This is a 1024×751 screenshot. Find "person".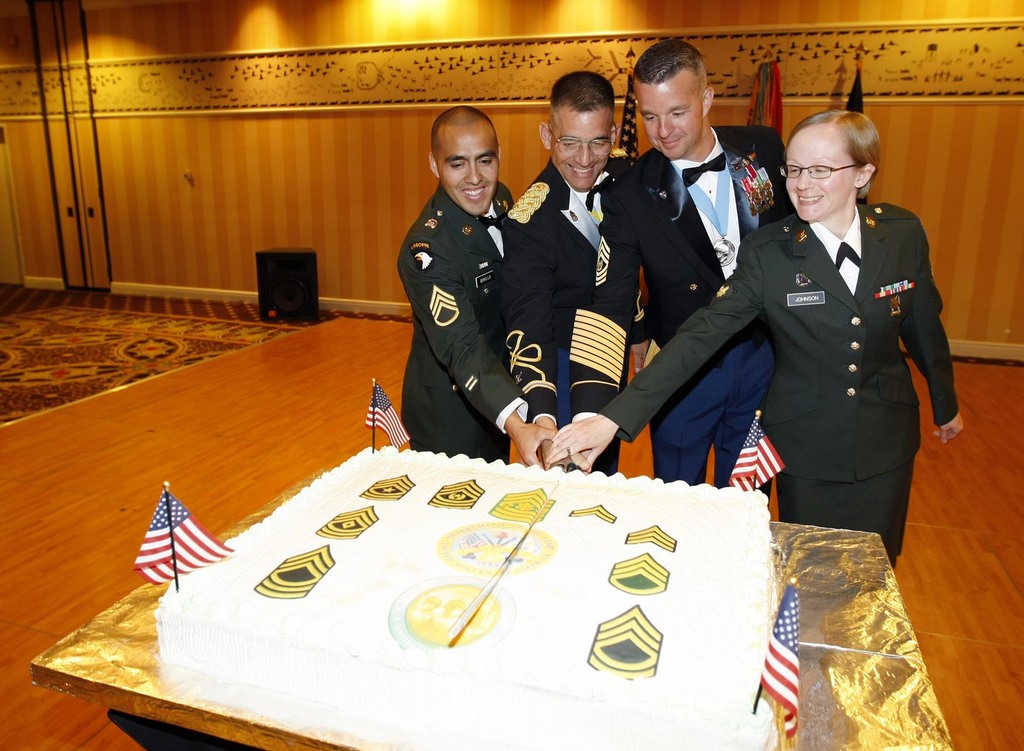
Bounding box: 506,63,644,470.
